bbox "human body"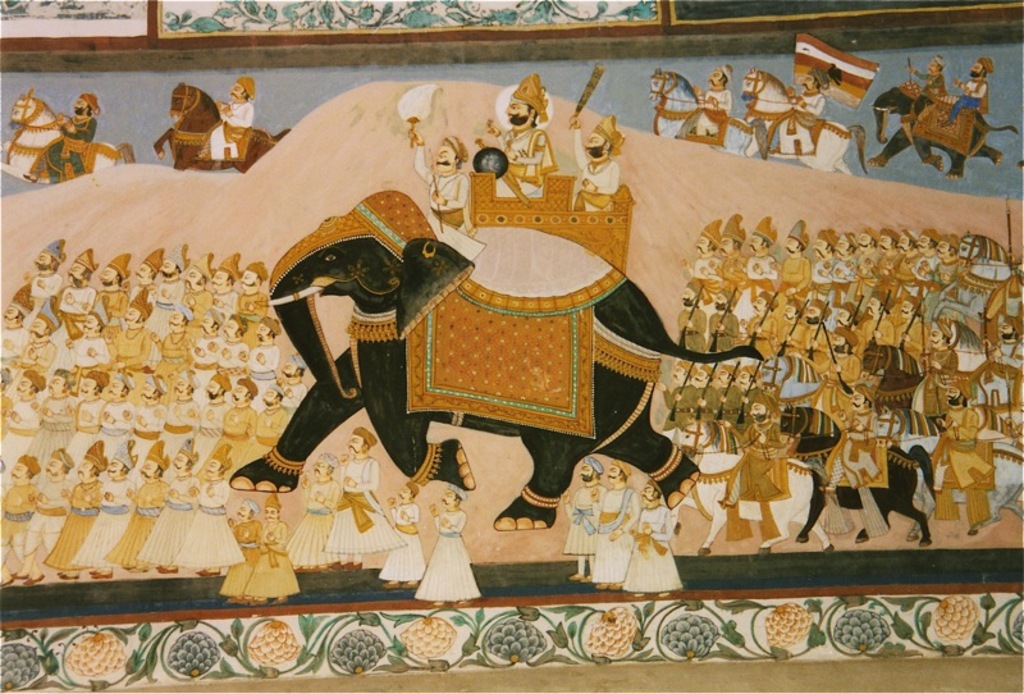
(211, 247, 237, 316)
